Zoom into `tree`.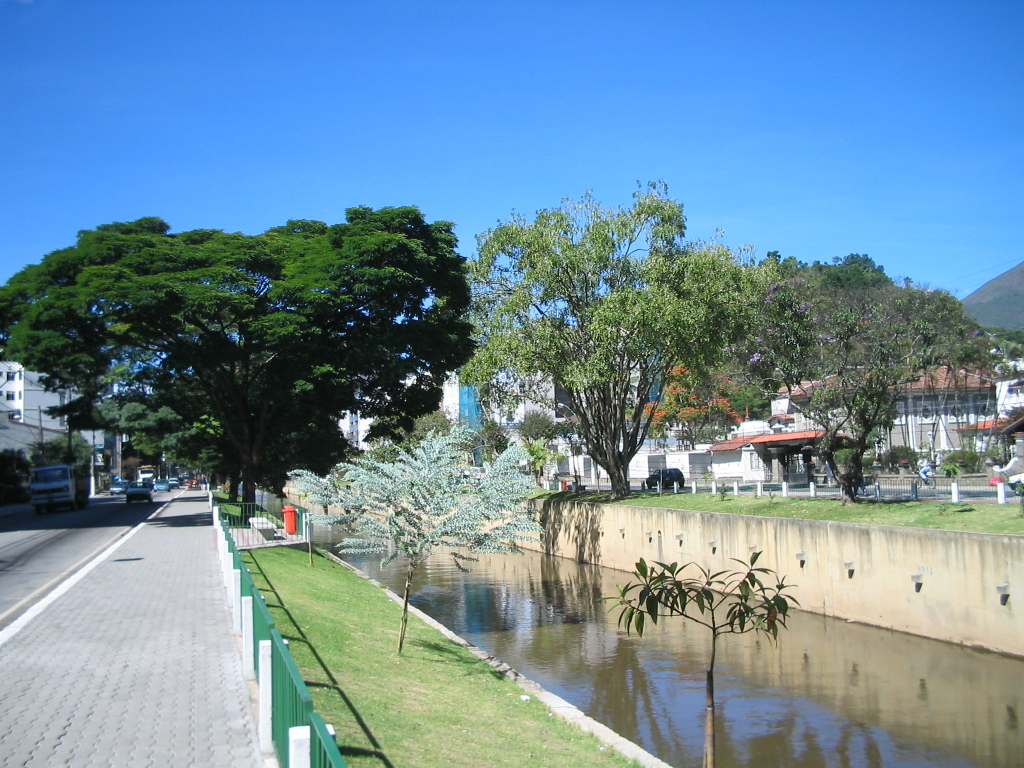
Zoom target: <bbox>284, 421, 552, 655</bbox>.
